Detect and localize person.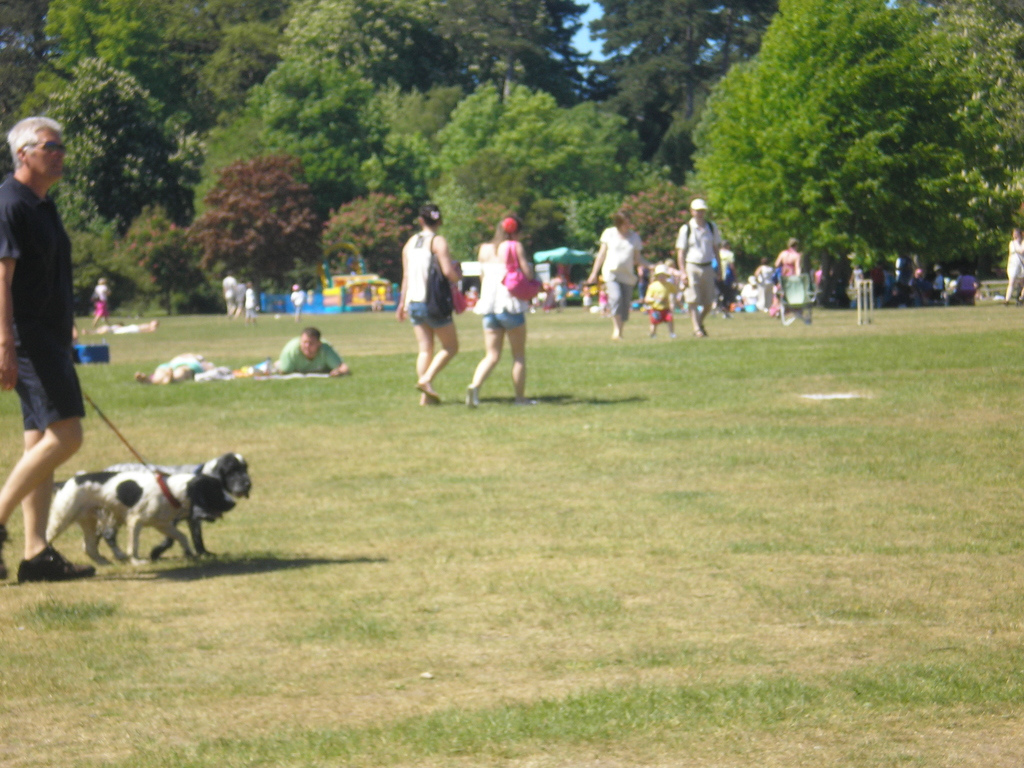
Localized at l=767, t=241, r=818, b=310.
